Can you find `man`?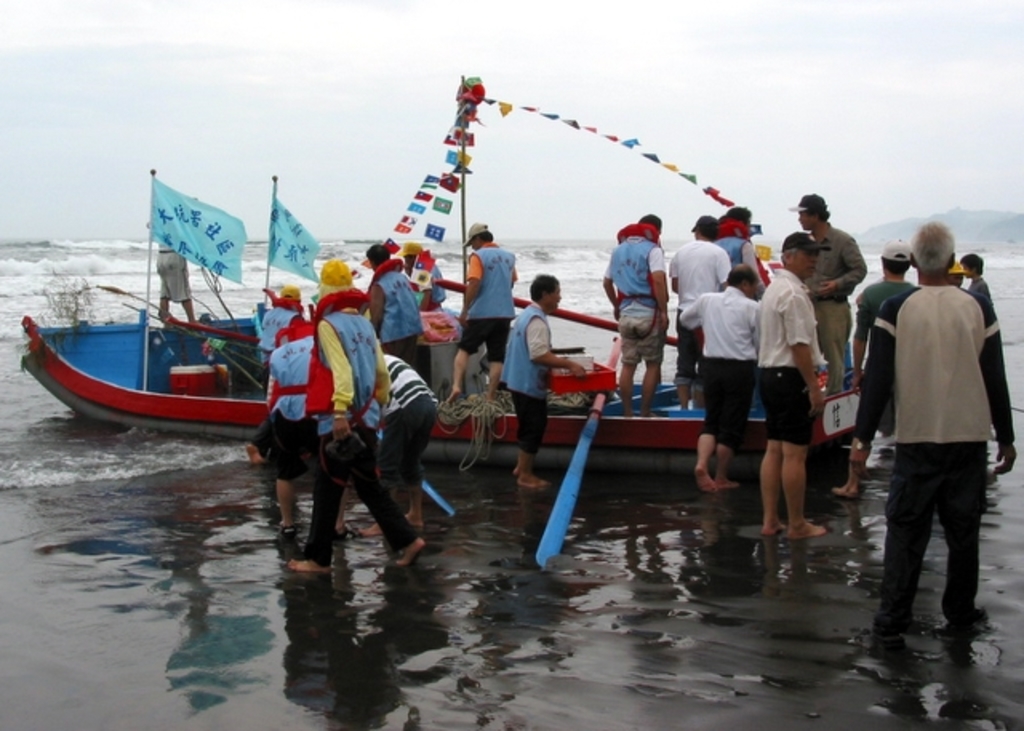
Yes, bounding box: rect(664, 211, 738, 414).
